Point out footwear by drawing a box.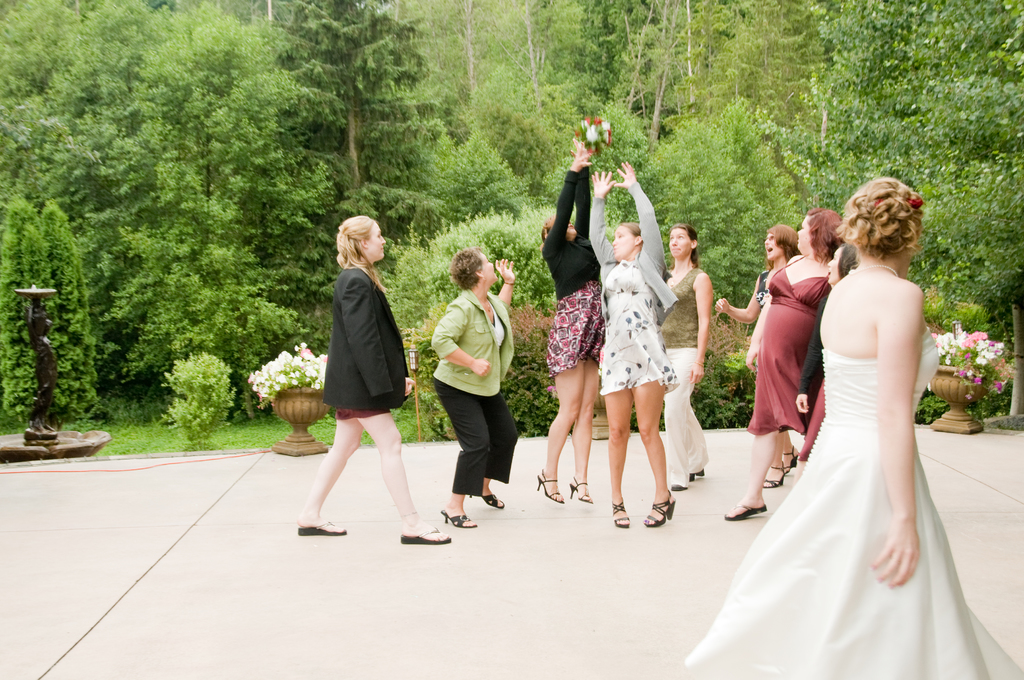
crop(755, 460, 795, 489).
